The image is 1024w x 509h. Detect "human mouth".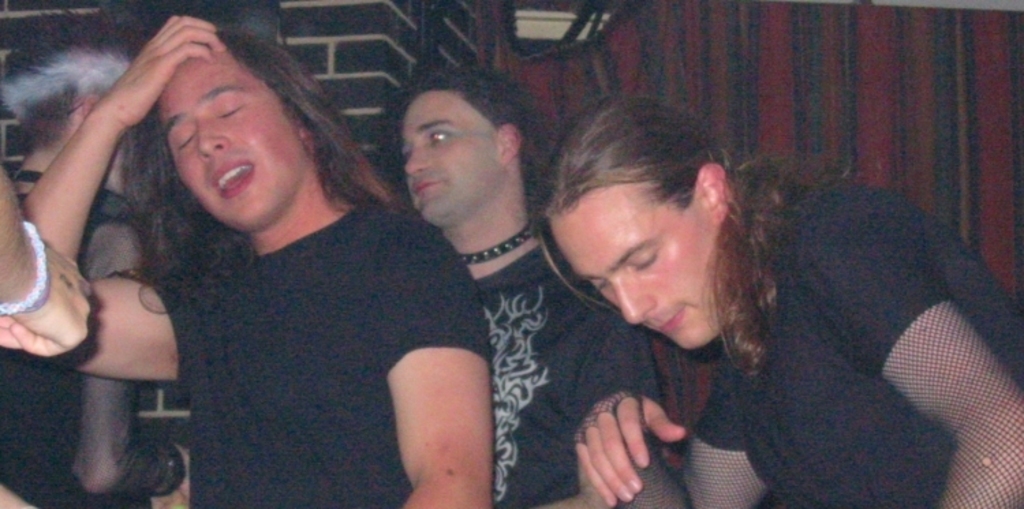
Detection: bbox=[212, 161, 254, 198].
